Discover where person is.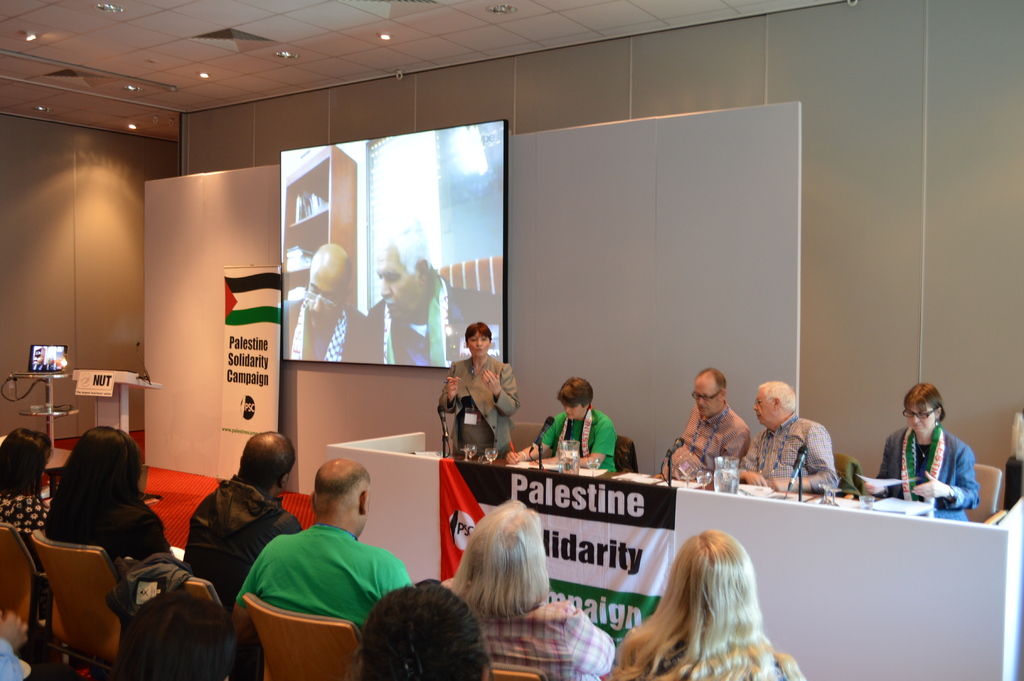
Discovered at {"left": 504, "top": 377, "right": 614, "bottom": 472}.
